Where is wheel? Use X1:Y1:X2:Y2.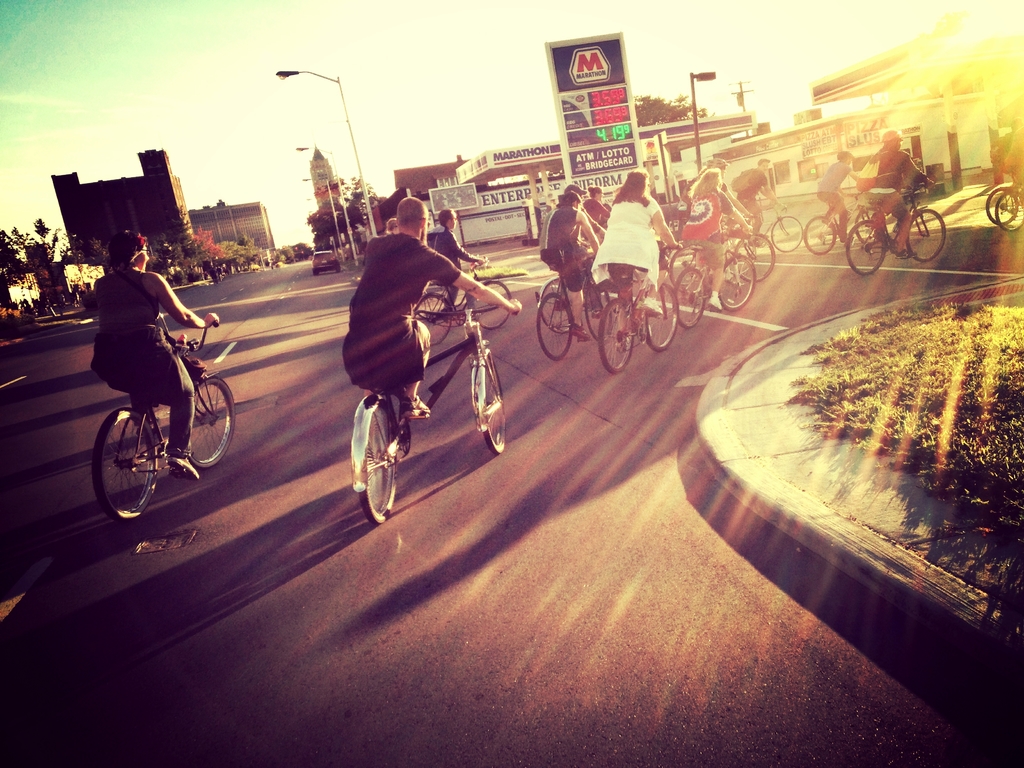
670:247:702:285.
